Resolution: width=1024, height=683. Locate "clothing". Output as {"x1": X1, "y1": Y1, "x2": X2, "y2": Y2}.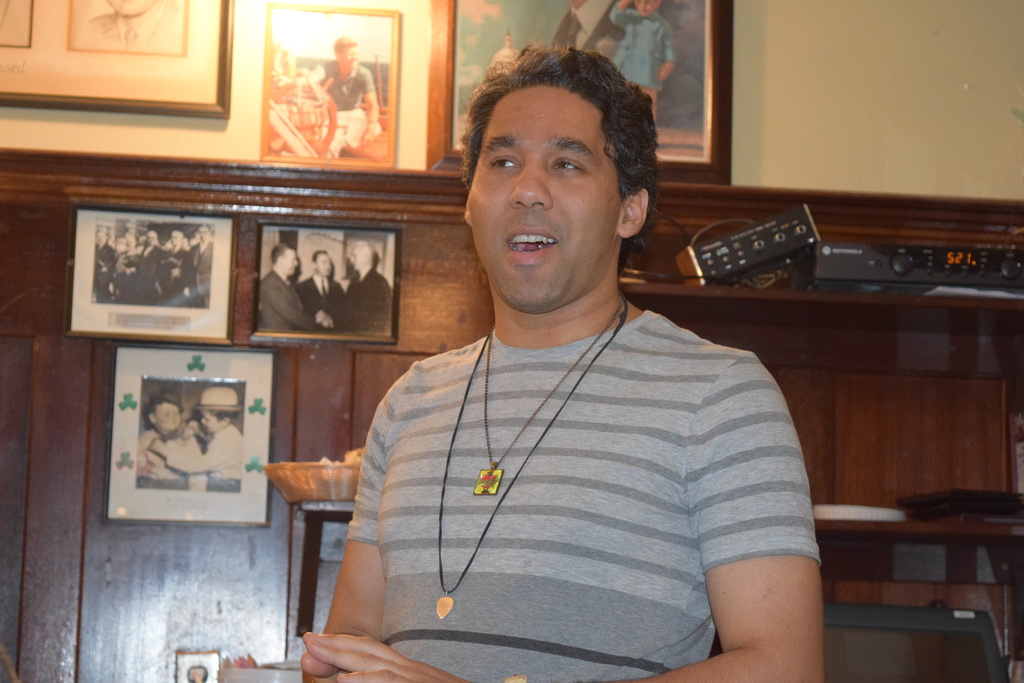
{"x1": 554, "y1": 0, "x2": 627, "y2": 55}.
